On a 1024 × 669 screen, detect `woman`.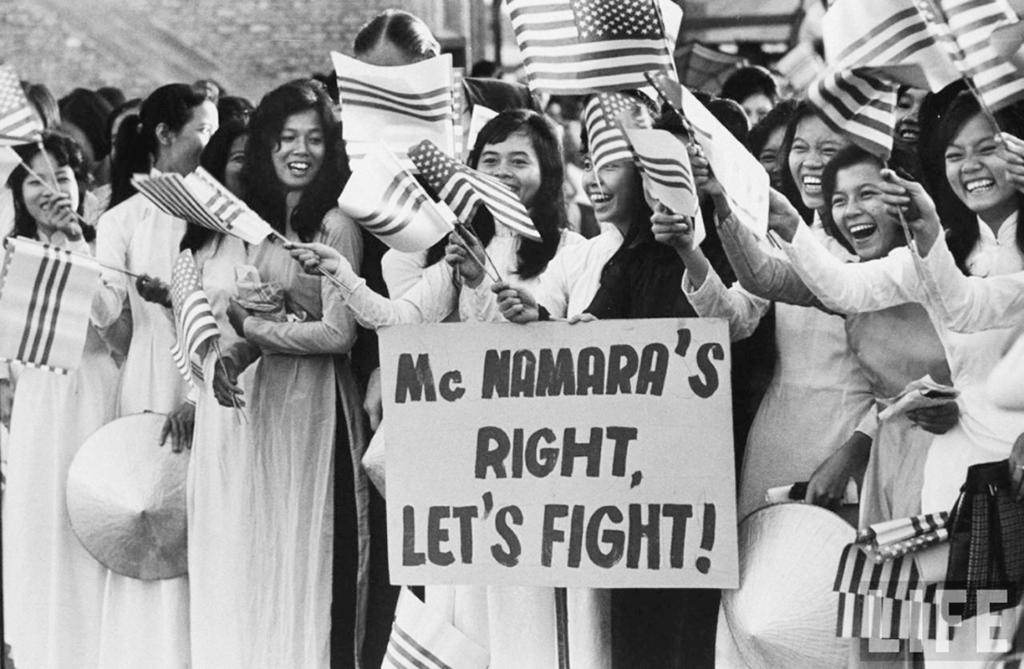
(646, 90, 853, 668).
